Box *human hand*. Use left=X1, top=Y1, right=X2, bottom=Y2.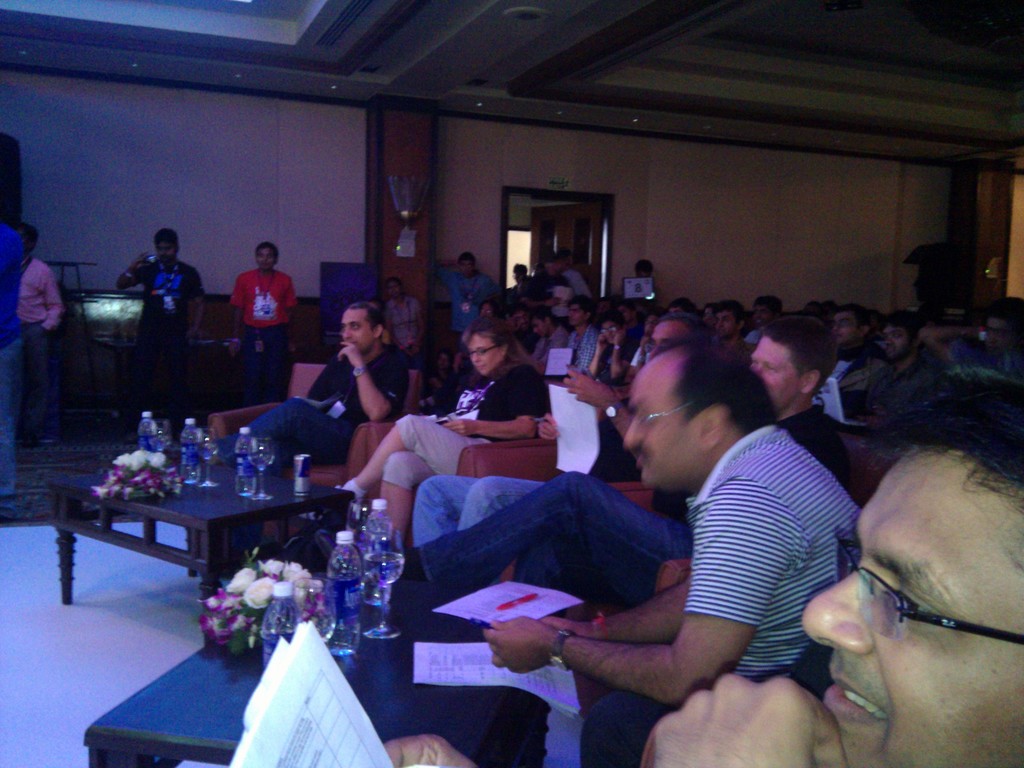
left=188, top=330, right=199, bottom=346.
